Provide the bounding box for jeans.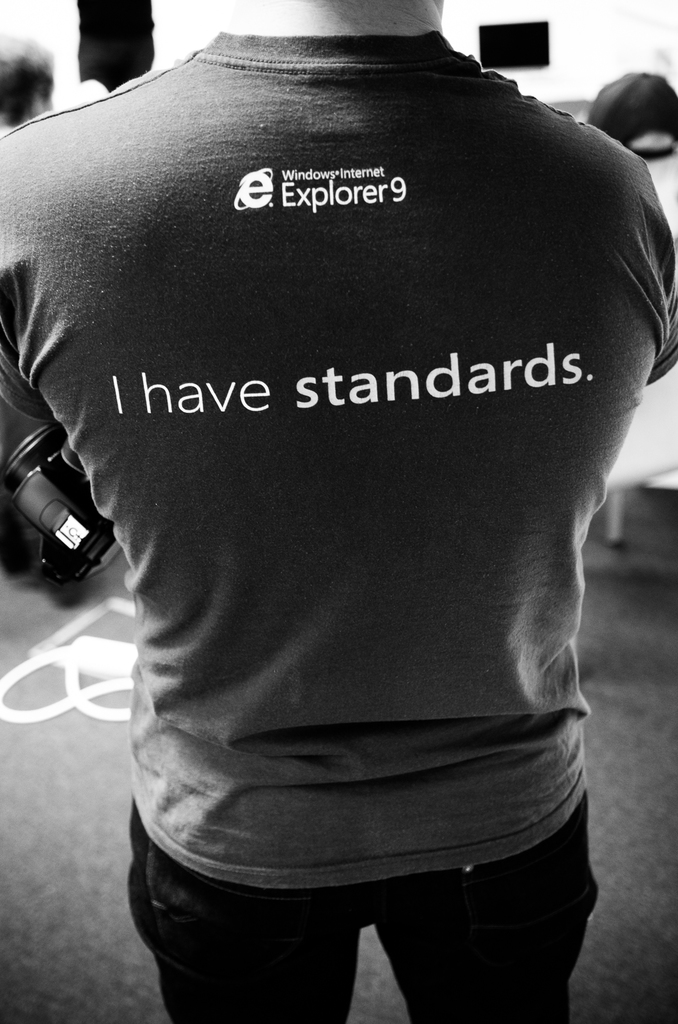
region(145, 841, 597, 1023).
